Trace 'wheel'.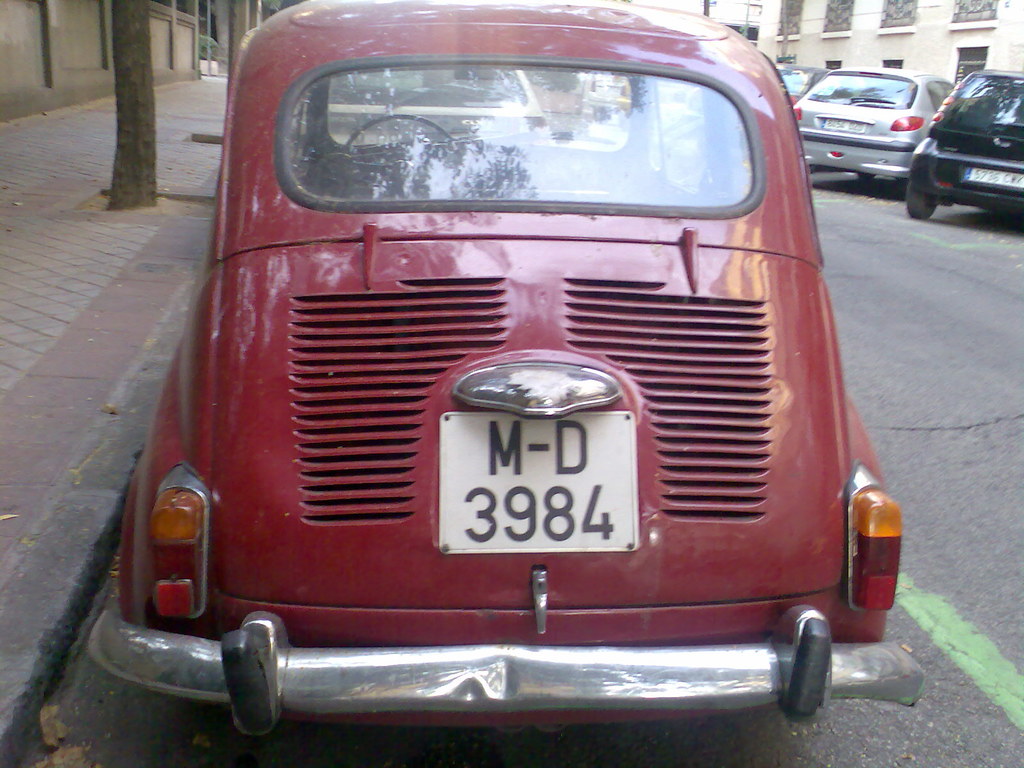
Traced to l=344, t=115, r=454, b=161.
